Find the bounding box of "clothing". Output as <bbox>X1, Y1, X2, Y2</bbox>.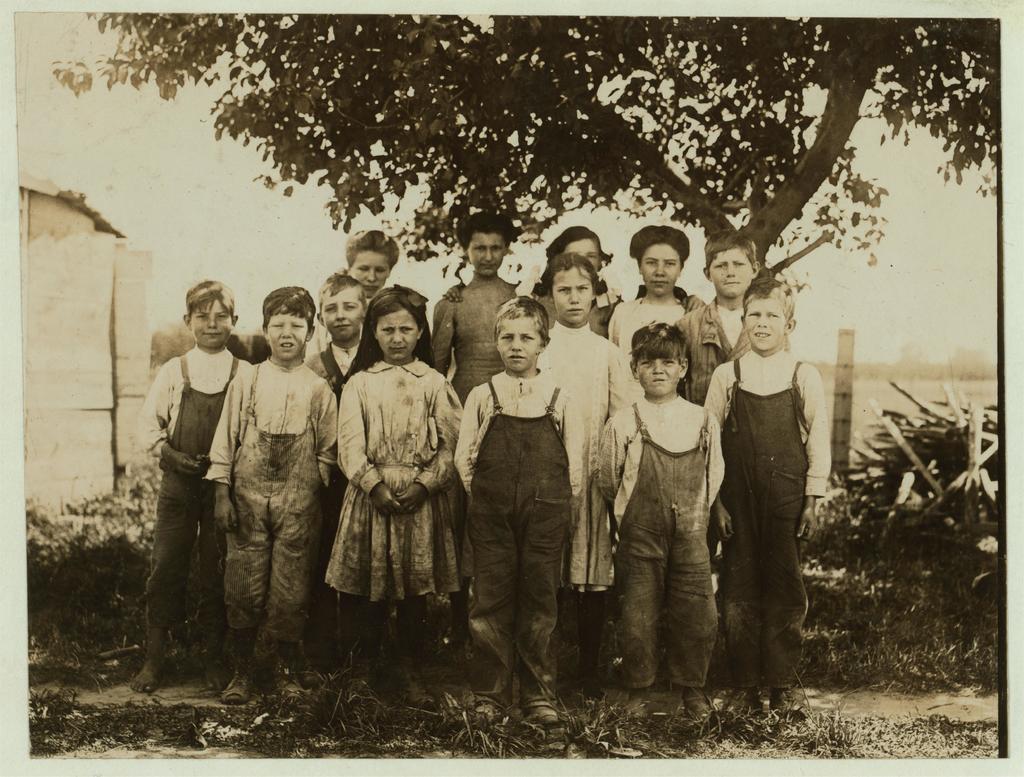
<bbox>709, 355, 829, 671</bbox>.
